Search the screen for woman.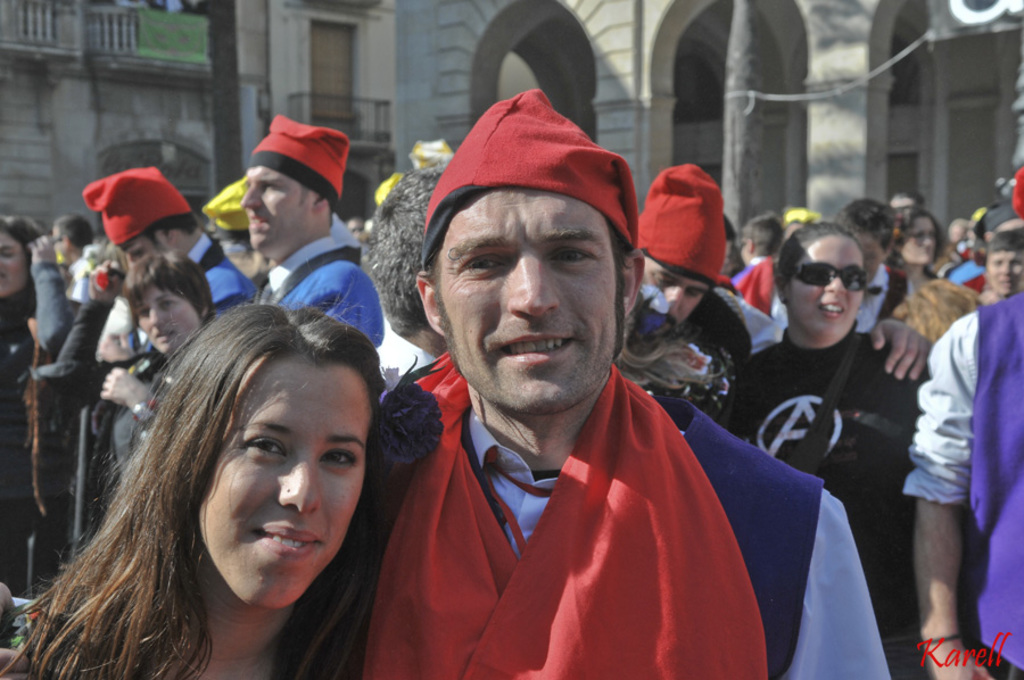
Found at 722:224:940:679.
